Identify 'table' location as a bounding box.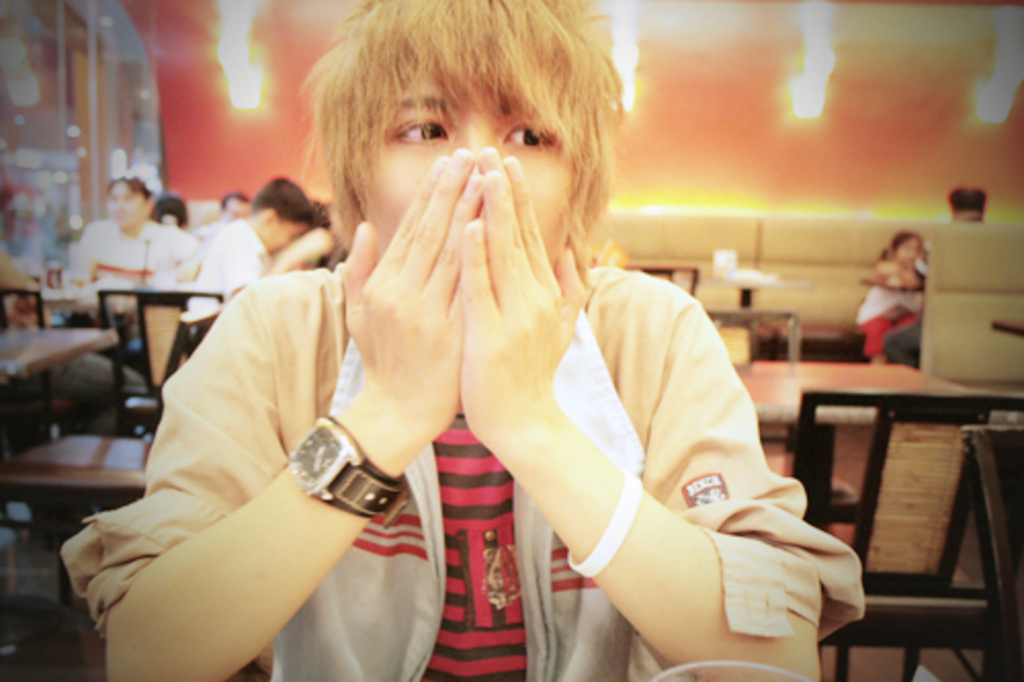
[989,307,1022,352].
